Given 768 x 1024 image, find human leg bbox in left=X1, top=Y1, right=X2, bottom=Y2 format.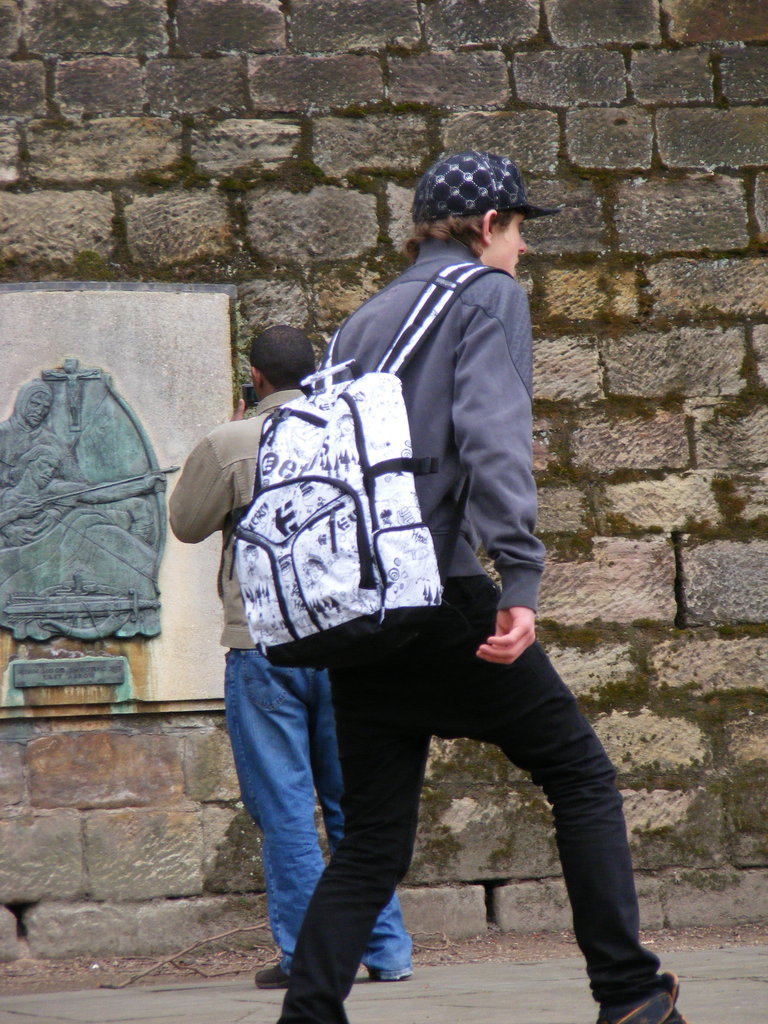
left=228, top=652, right=307, bottom=987.
